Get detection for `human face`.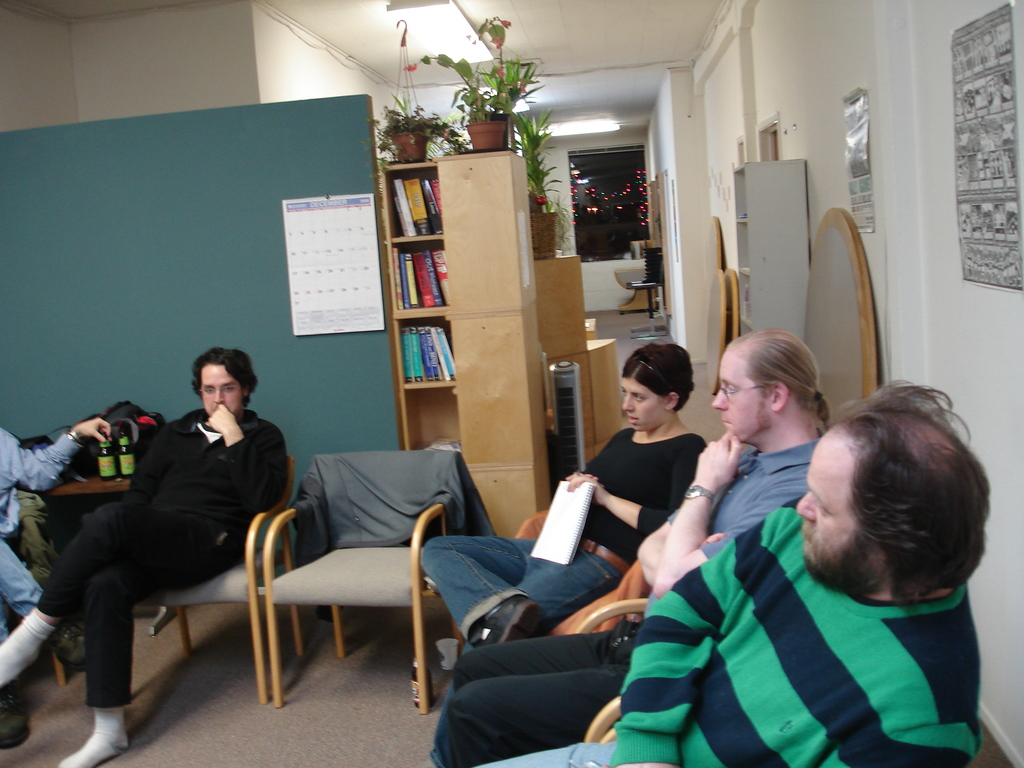
Detection: 793:428:852:580.
